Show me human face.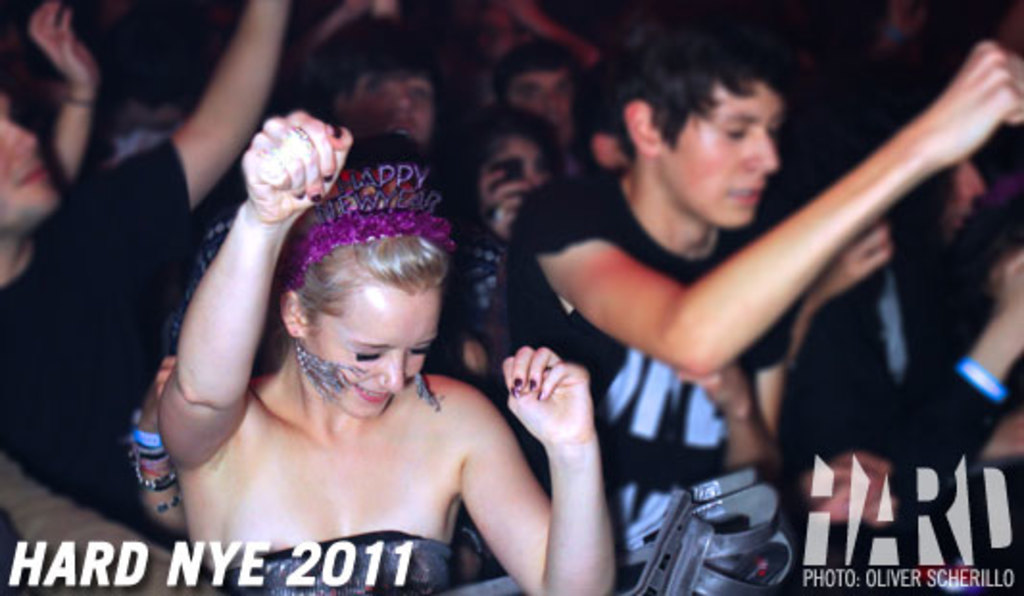
human face is here: pyautogui.locateOnScreen(330, 63, 438, 150).
